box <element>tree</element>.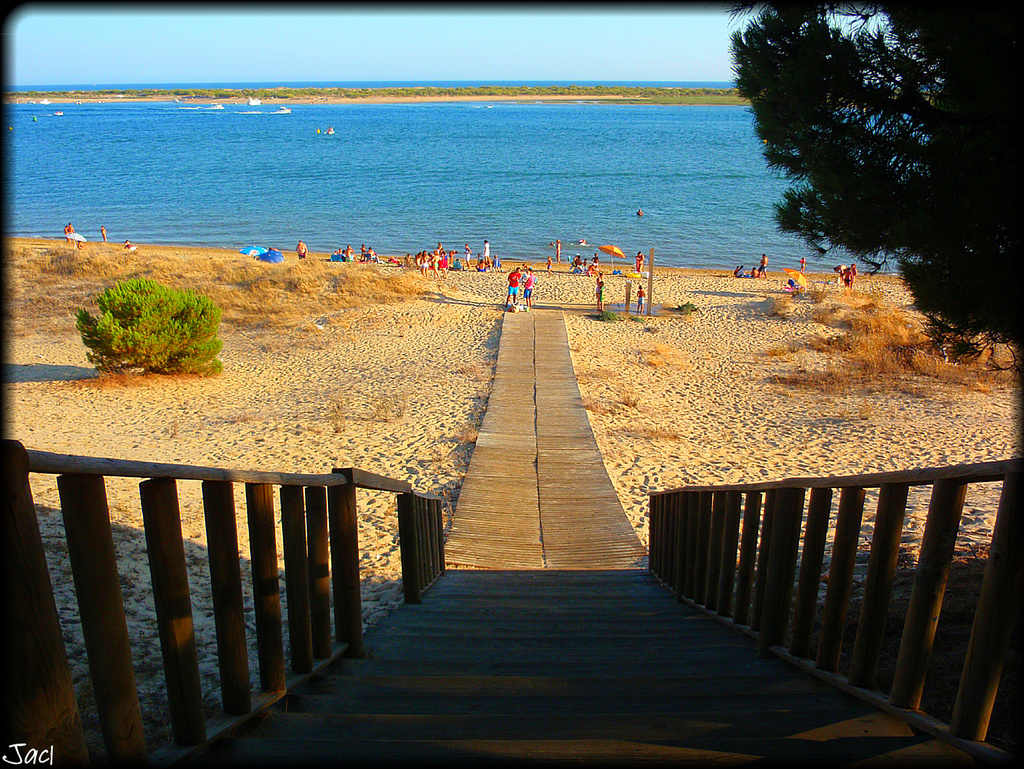
region(720, 0, 1023, 453).
